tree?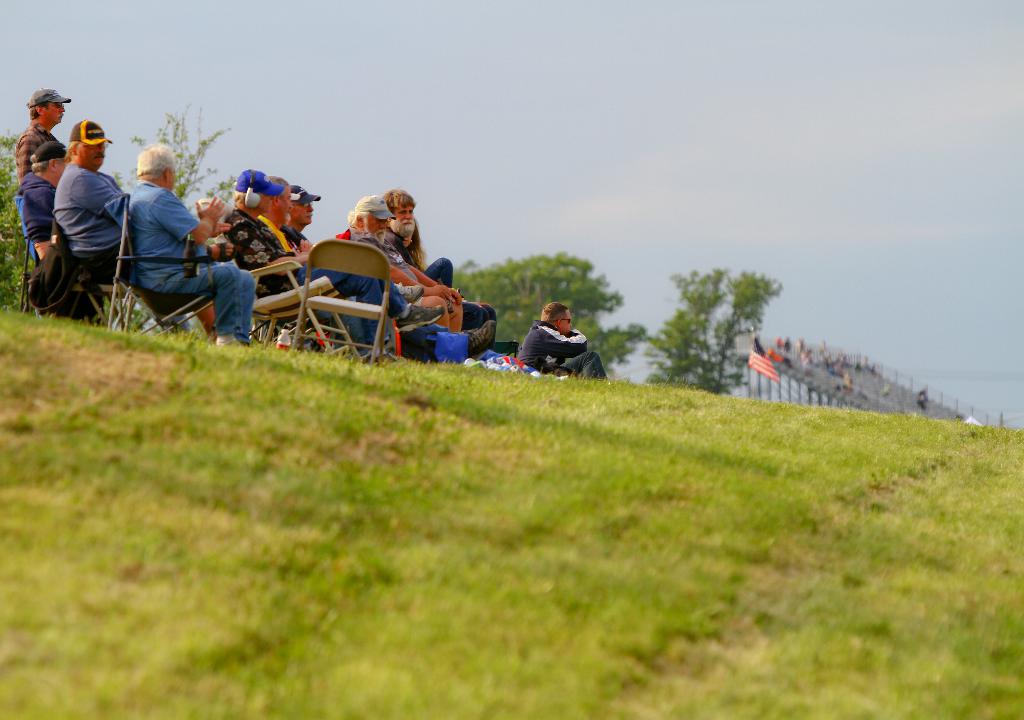
box(450, 244, 655, 388)
